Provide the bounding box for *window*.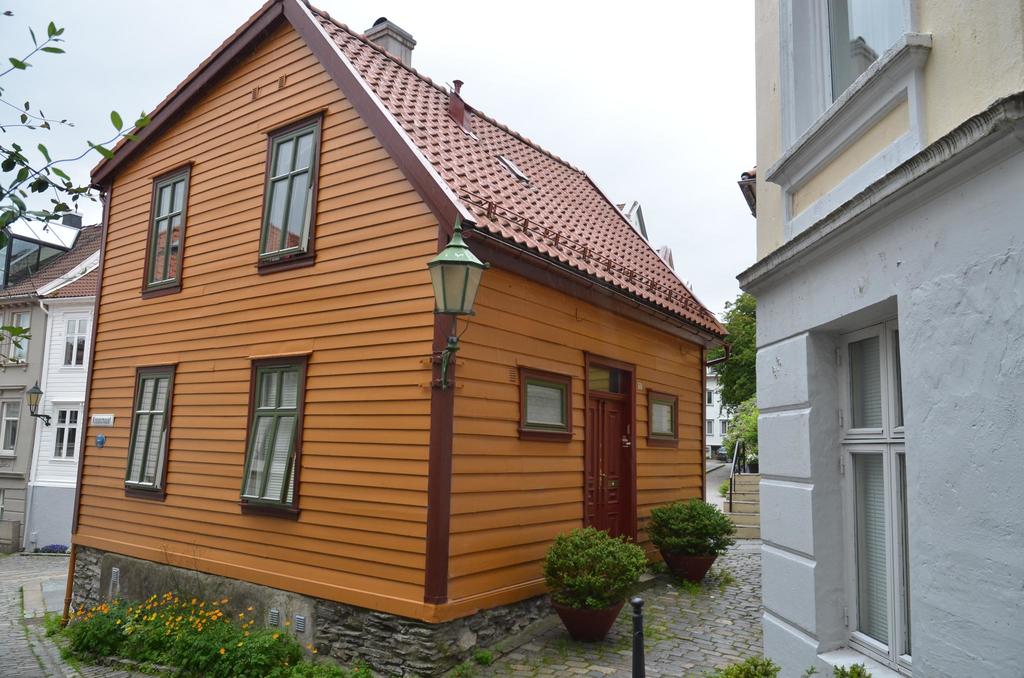
127, 359, 179, 497.
